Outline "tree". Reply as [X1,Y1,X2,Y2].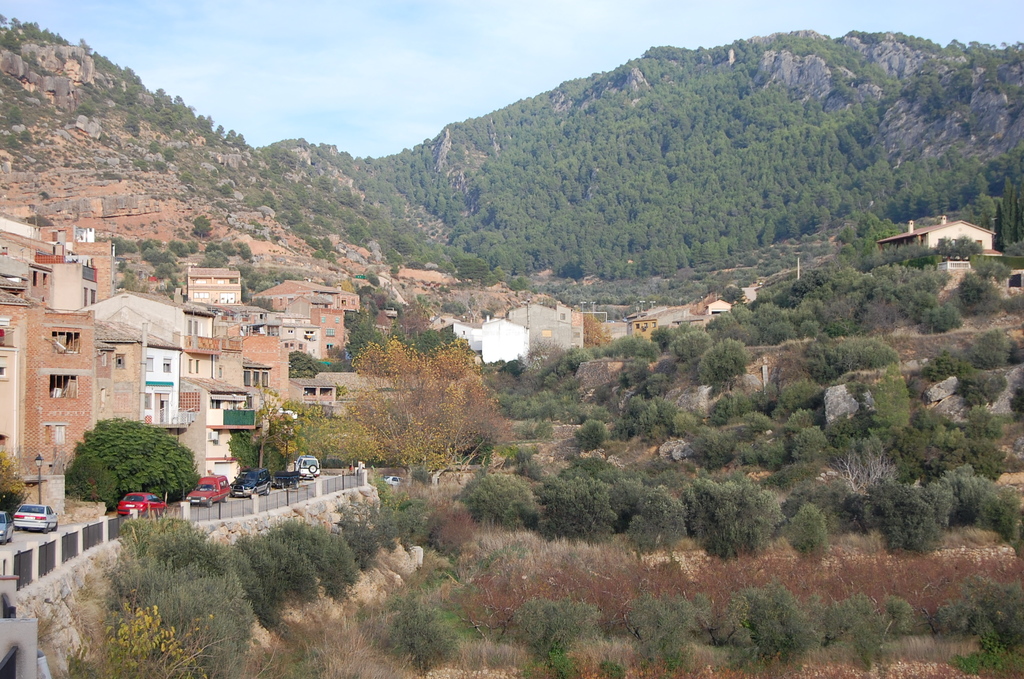
[228,412,258,476].
